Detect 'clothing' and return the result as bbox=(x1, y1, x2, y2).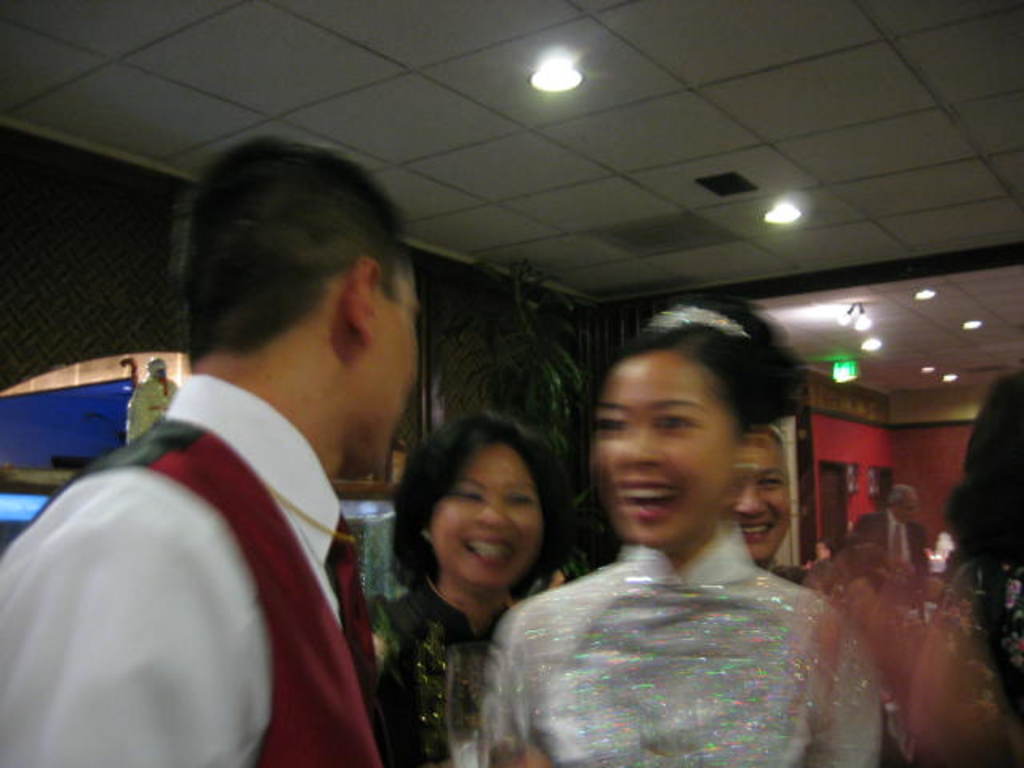
bbox=(845, 507, 934, 574).
